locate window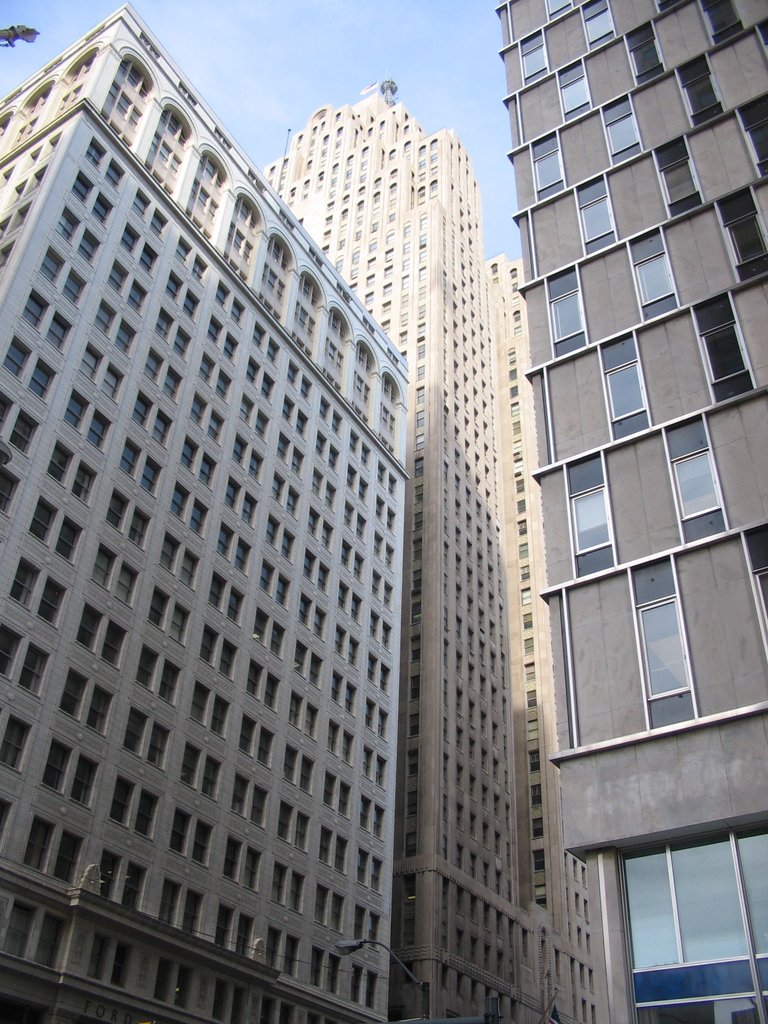
left=173, top=326, right=195, bottom=361
